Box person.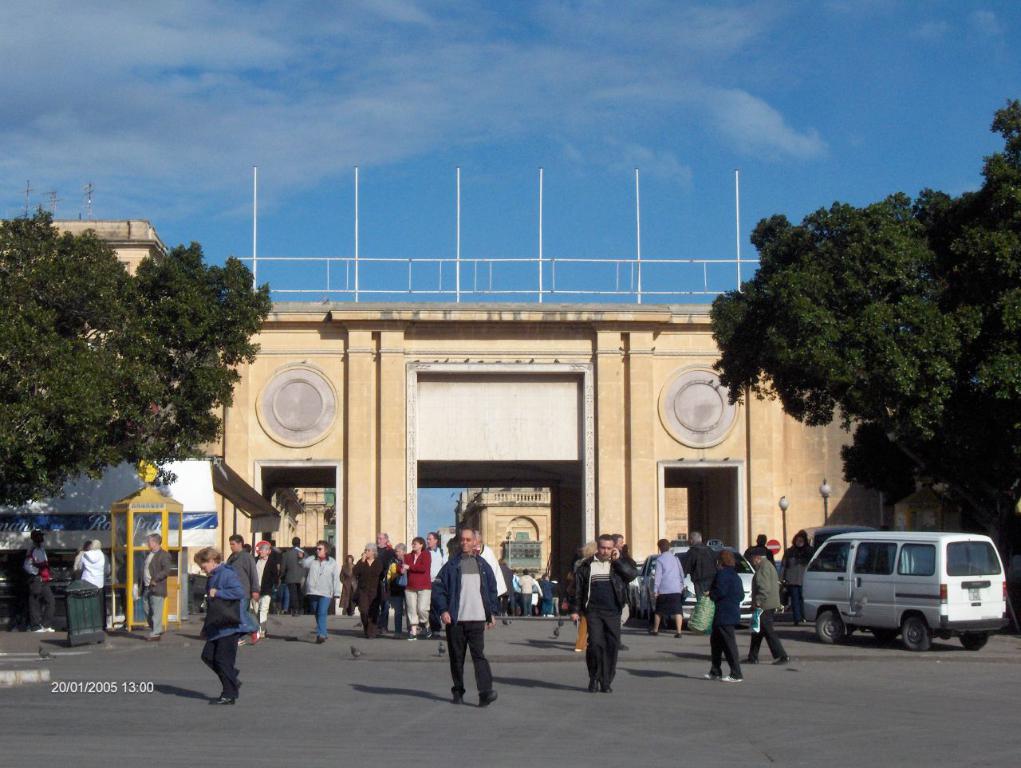
x1=178, y1=540, x2=248, y2=714.
